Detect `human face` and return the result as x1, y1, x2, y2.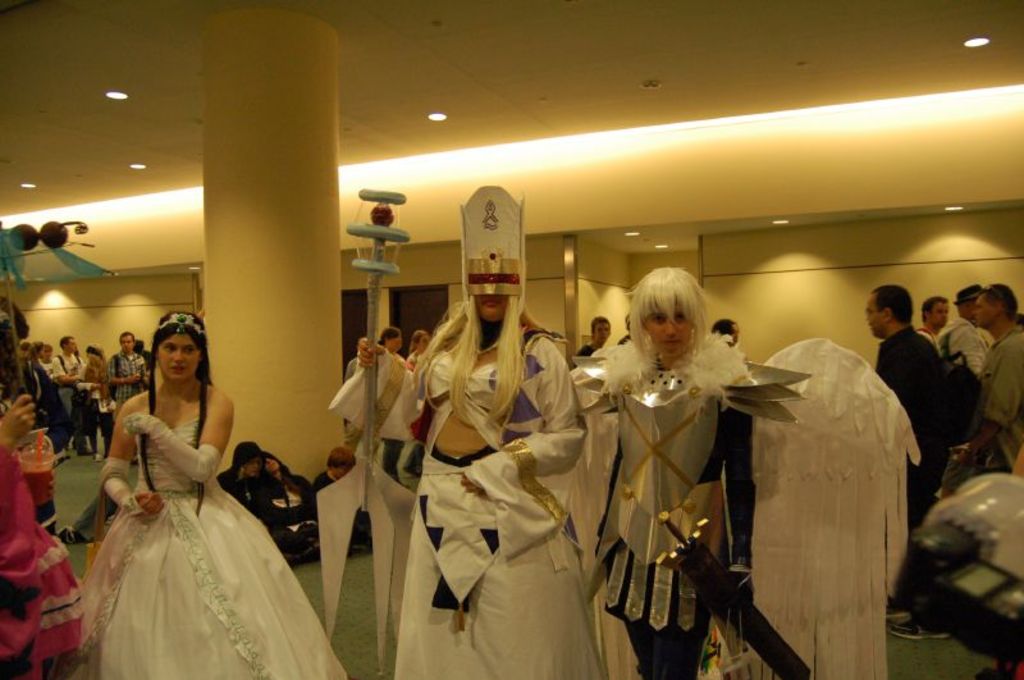
637, 296, 696, 359.
